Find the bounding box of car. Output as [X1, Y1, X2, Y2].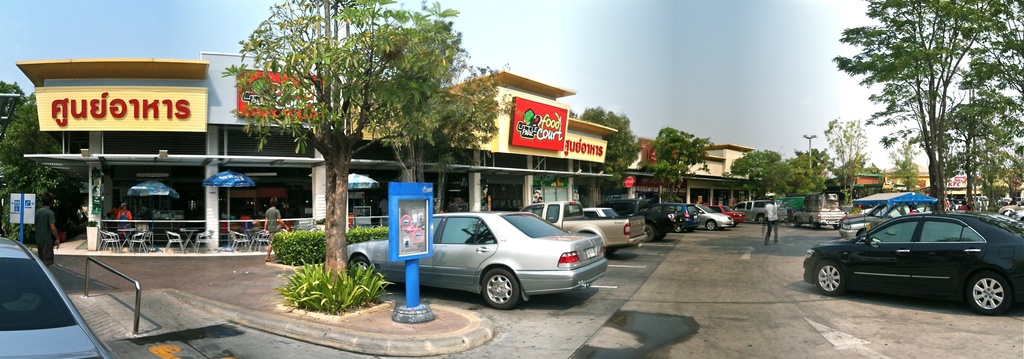
[0, 229, 111, 358].
